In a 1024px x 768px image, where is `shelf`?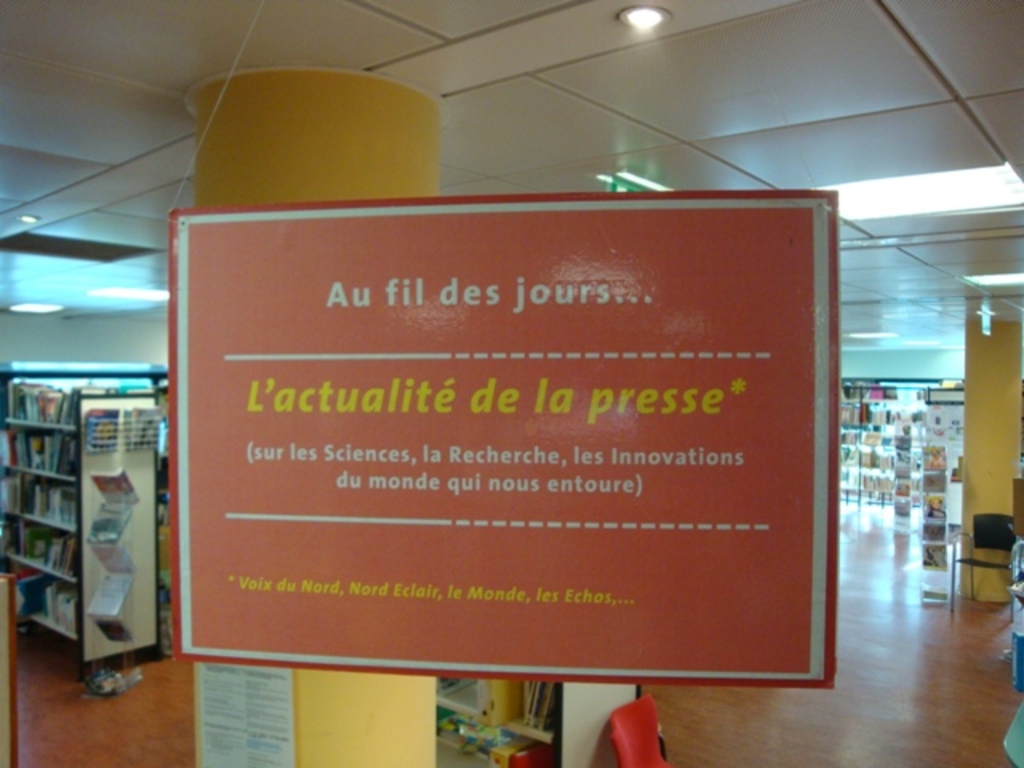
bbox=(912, 538, 949, 562).
